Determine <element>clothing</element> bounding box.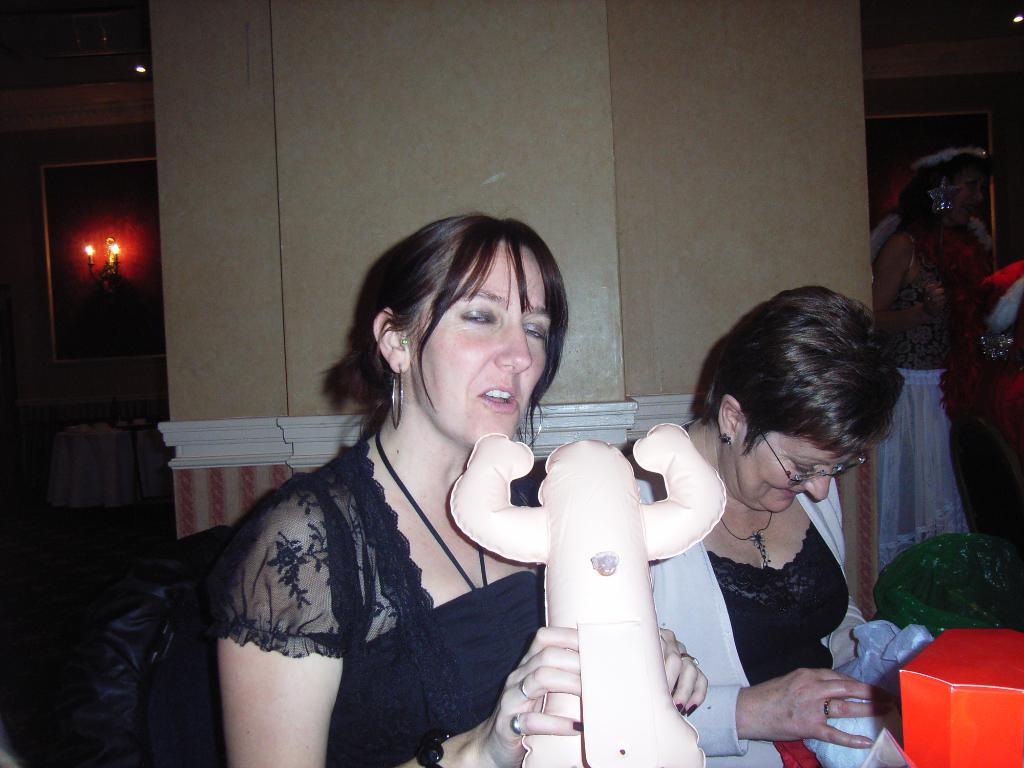
Determined: 208/369/561/753.
